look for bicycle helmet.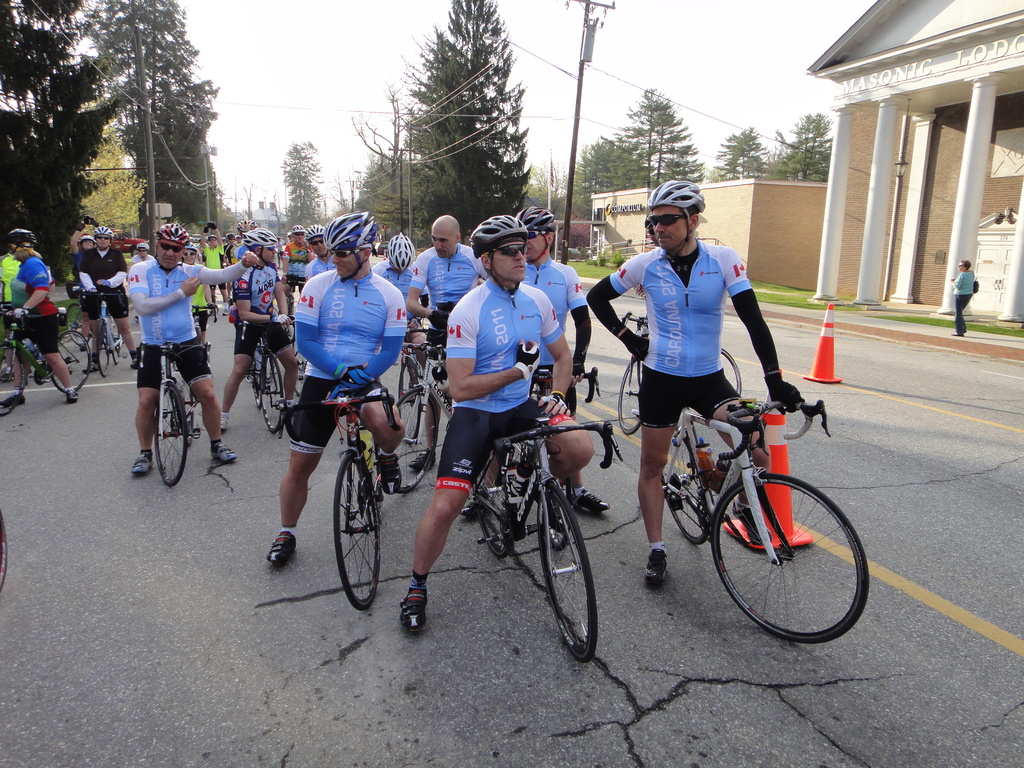
Found: crop(308, 223, 321, 241).
